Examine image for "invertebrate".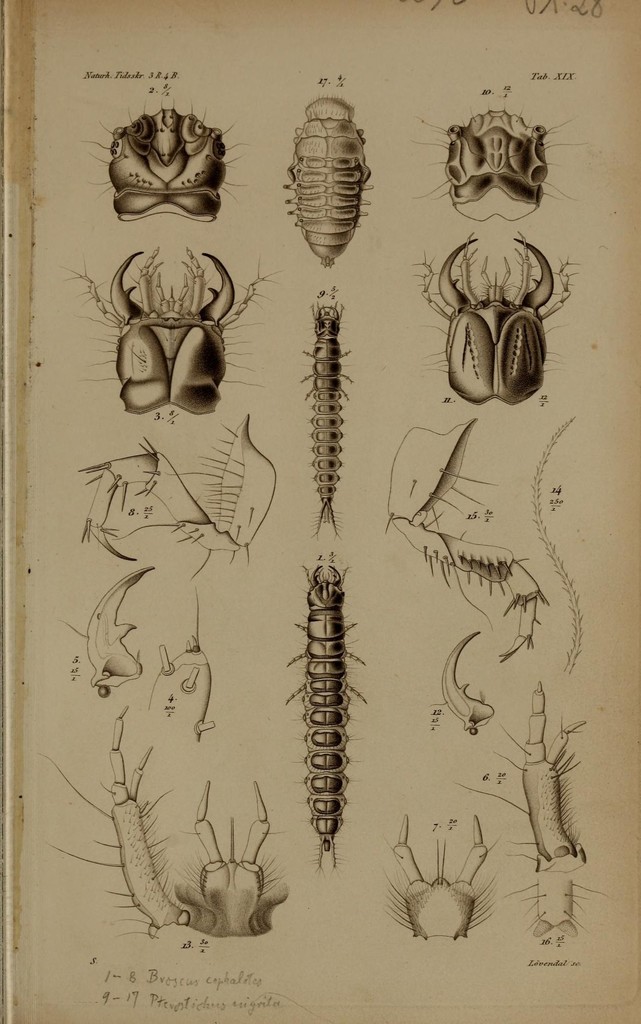
Examination result: (left=289, top=563, right=367, bottom=869).
